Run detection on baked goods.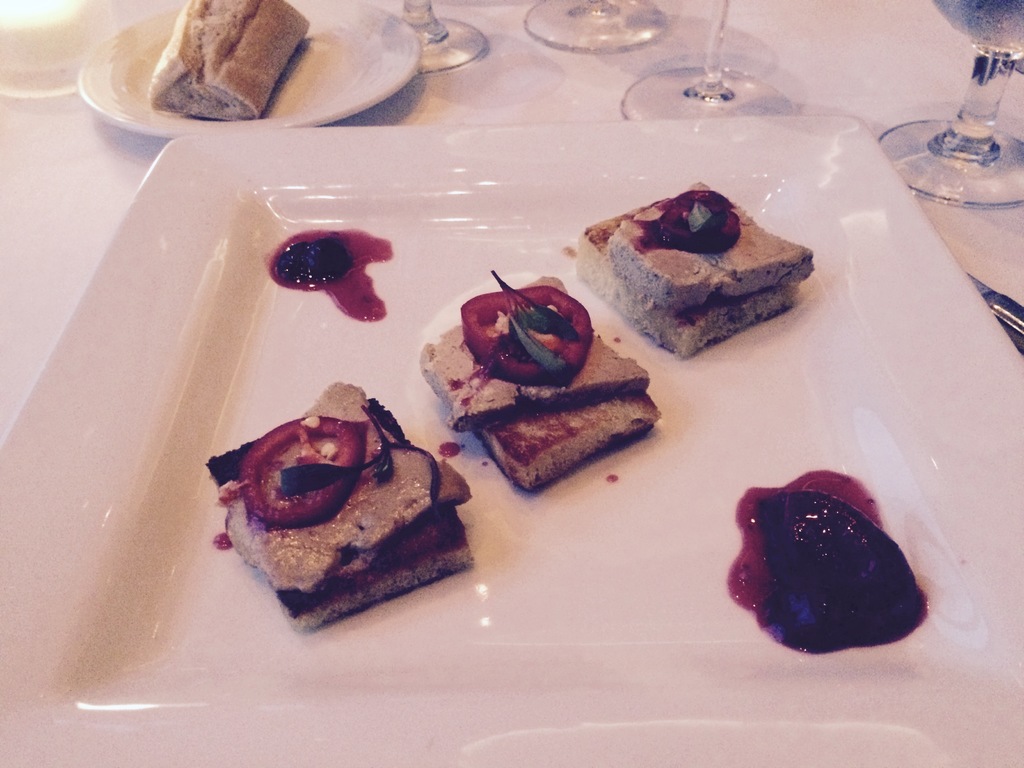
Result: 212/381/473/631.
